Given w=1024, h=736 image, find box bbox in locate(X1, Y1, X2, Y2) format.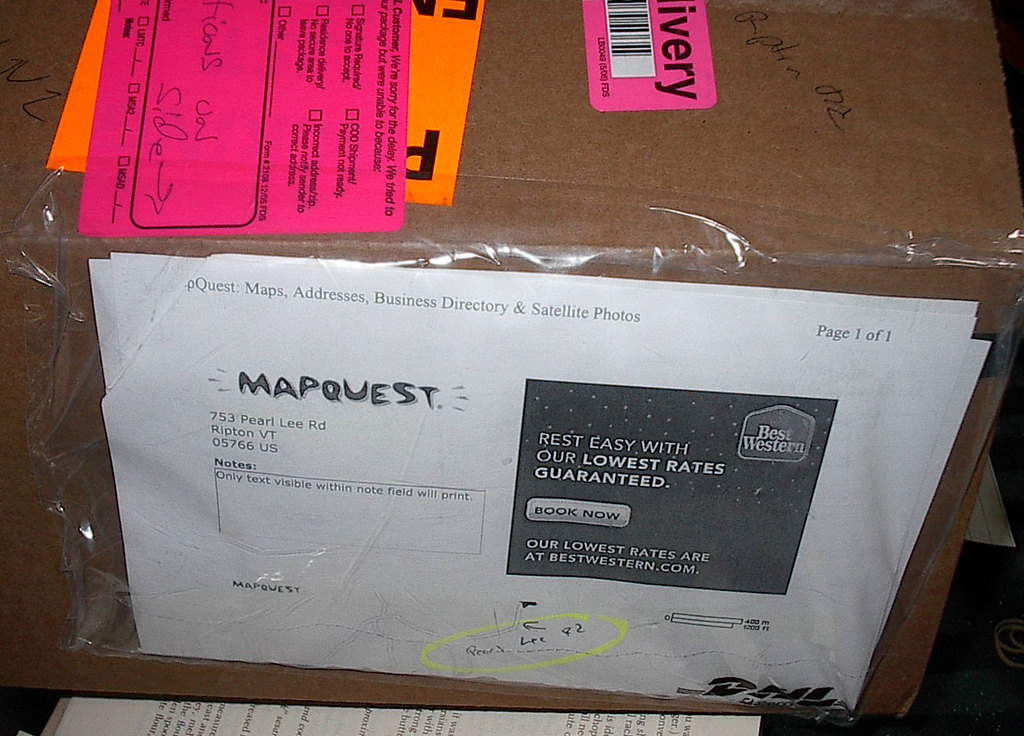
locate(0, 0, 1023, 728).
